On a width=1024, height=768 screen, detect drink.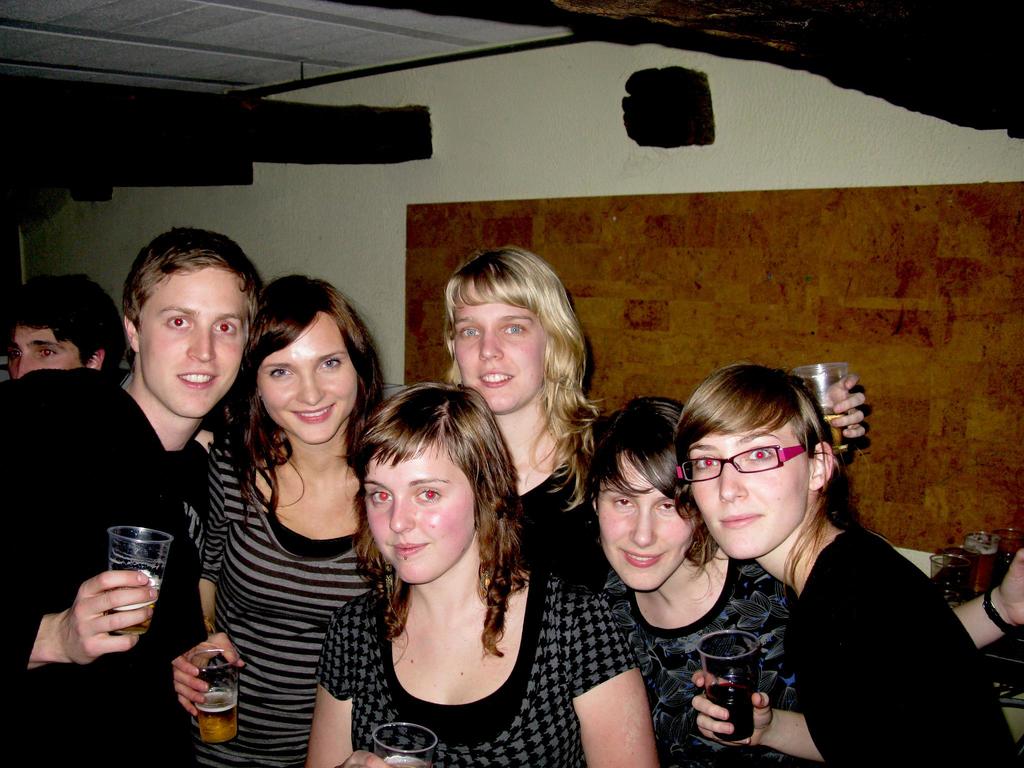
(701, 688, 755, 740).
